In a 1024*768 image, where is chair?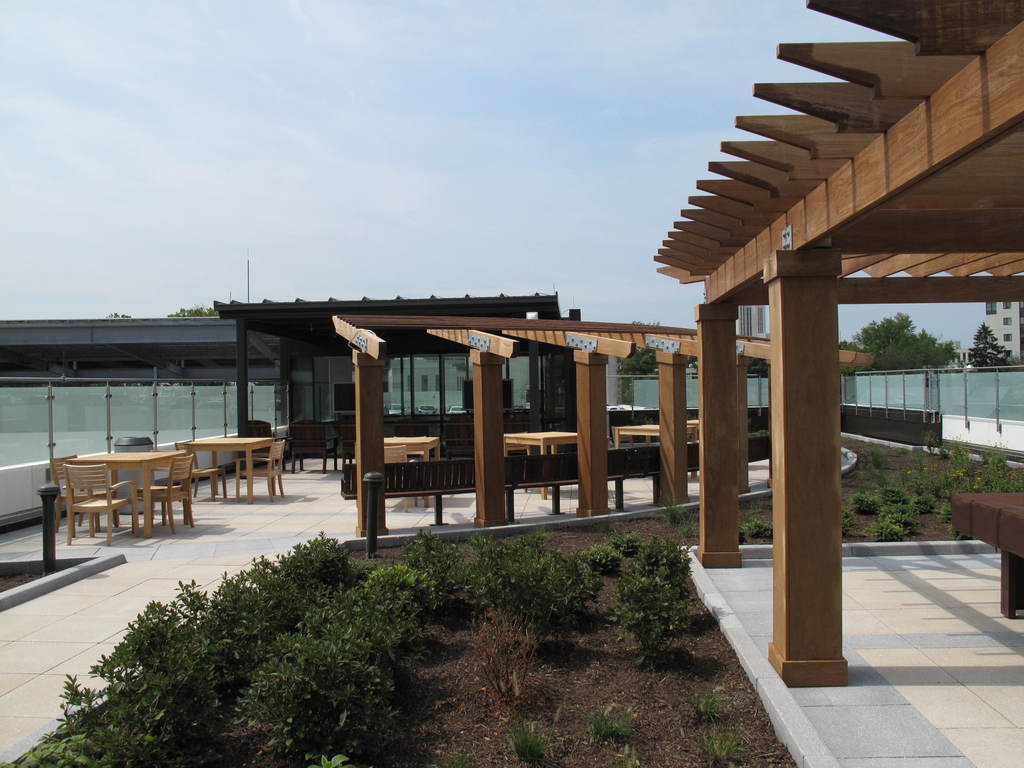
[382,444,415,513].
